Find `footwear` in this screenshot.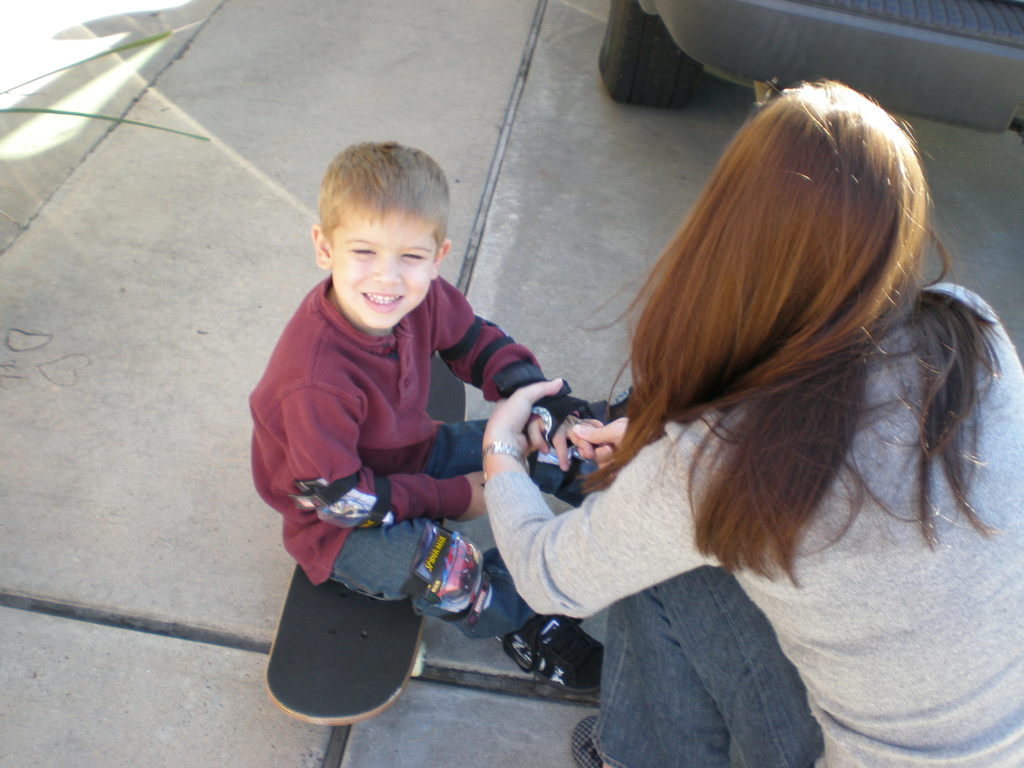
The bounding box for `footwear` is (x1=572, y1=712, x2=620, y2=767).
